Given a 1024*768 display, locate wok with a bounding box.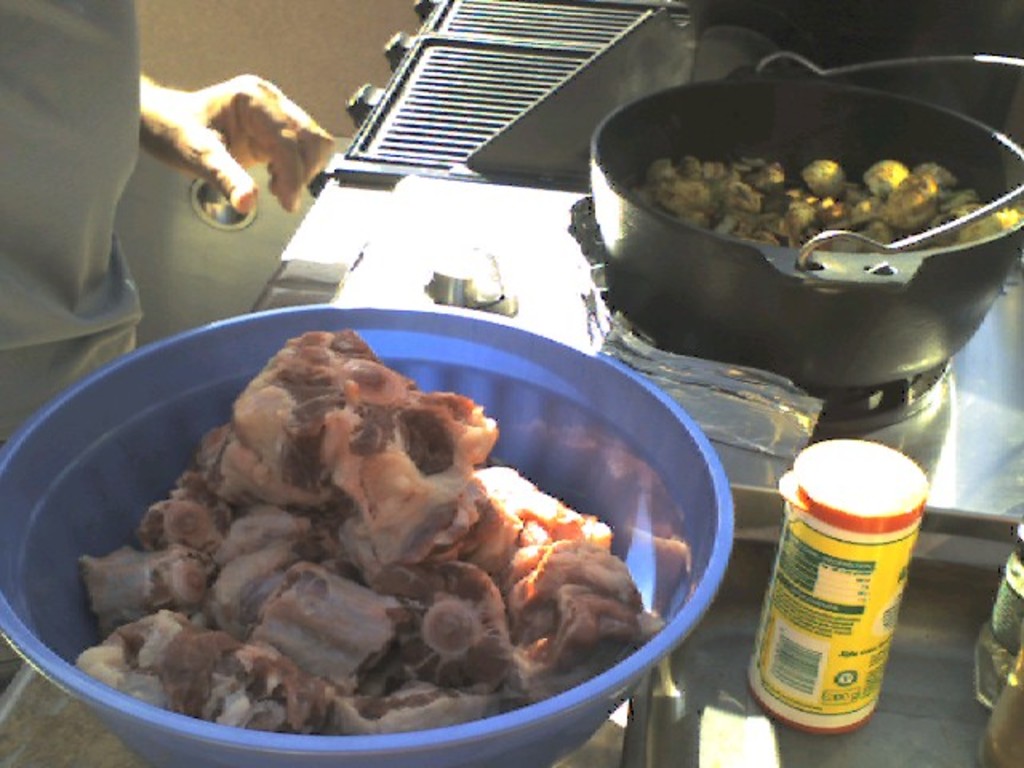
Located: 565, 64, 1023, 418.
